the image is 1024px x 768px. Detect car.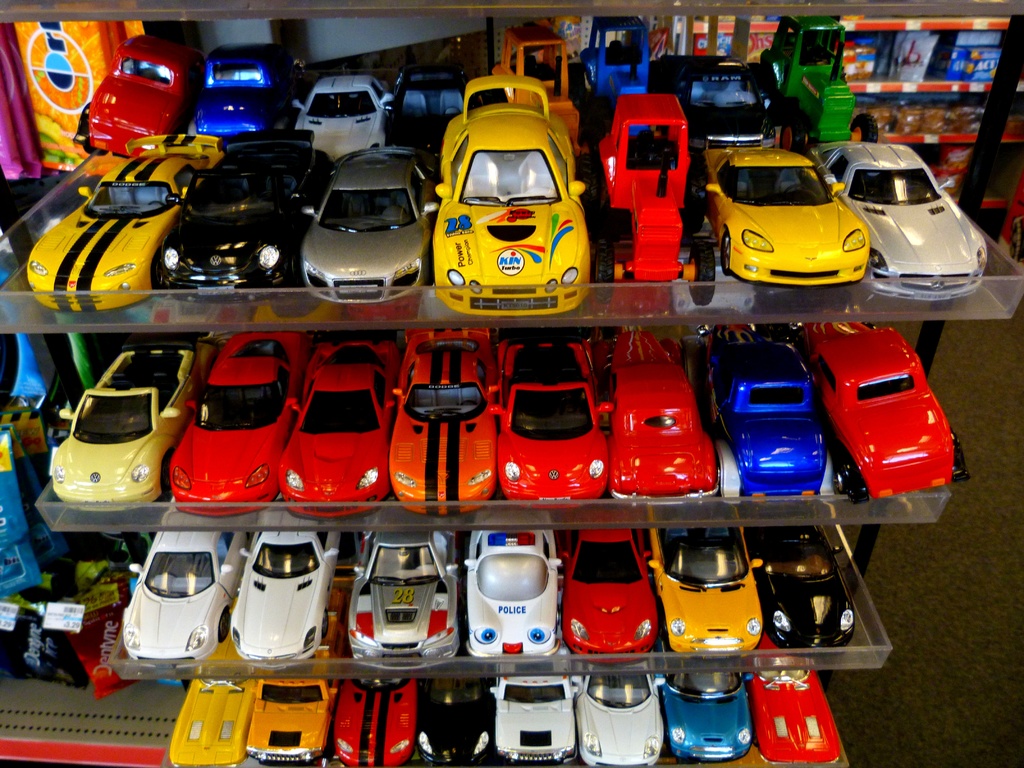
Detection: [x1=777, y1=314, x2=969, y2=502].
